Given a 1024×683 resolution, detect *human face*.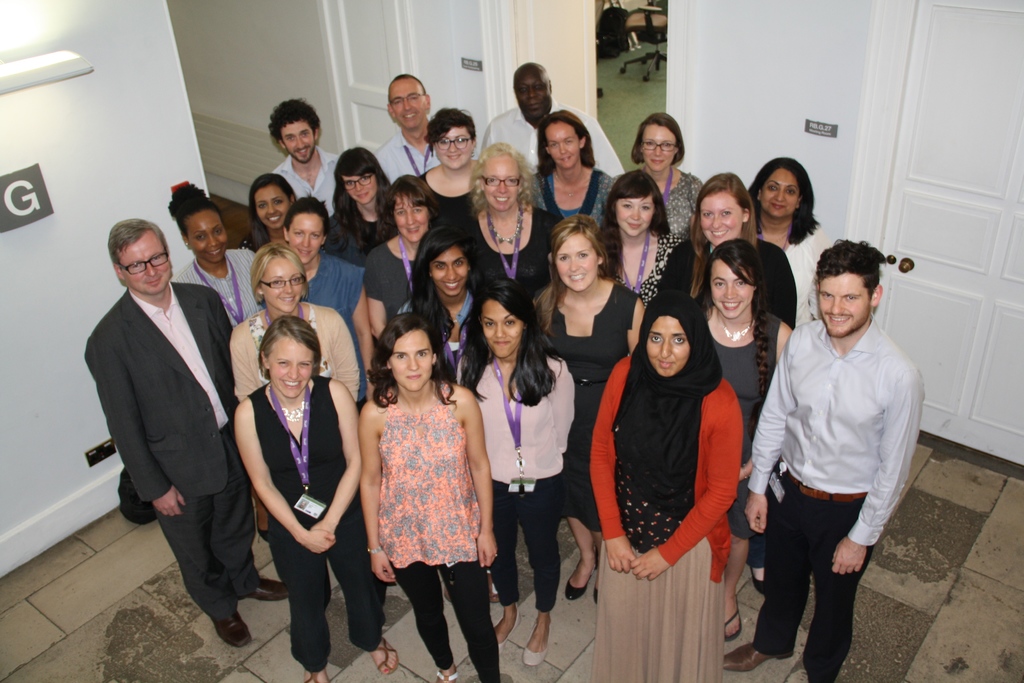
locate(641, 122, 680, 170).
